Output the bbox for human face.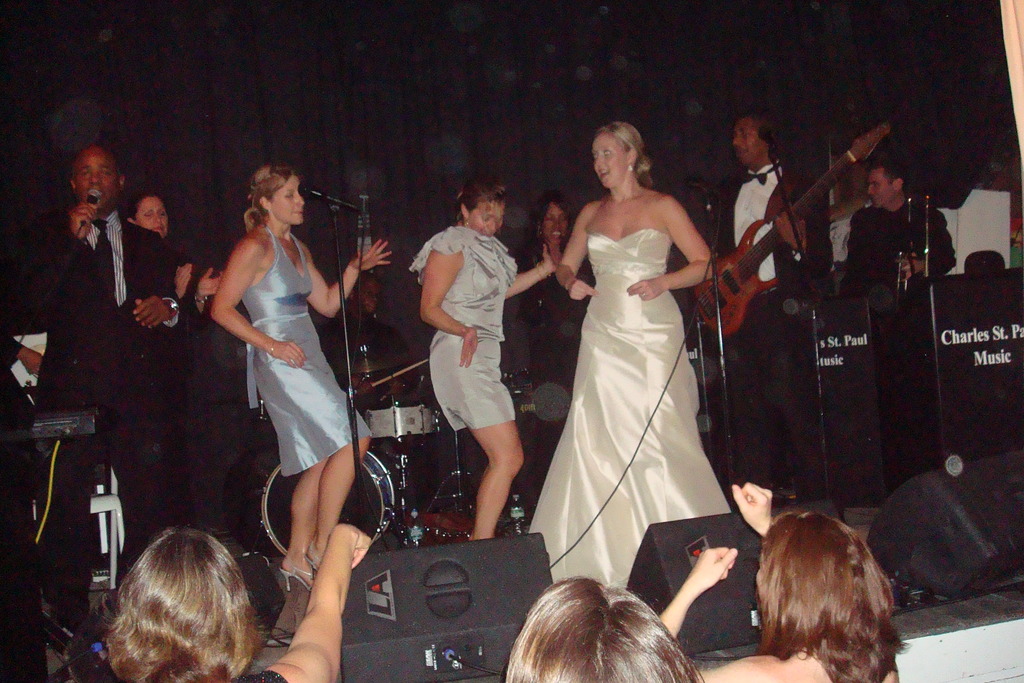
733:120:757:165.
